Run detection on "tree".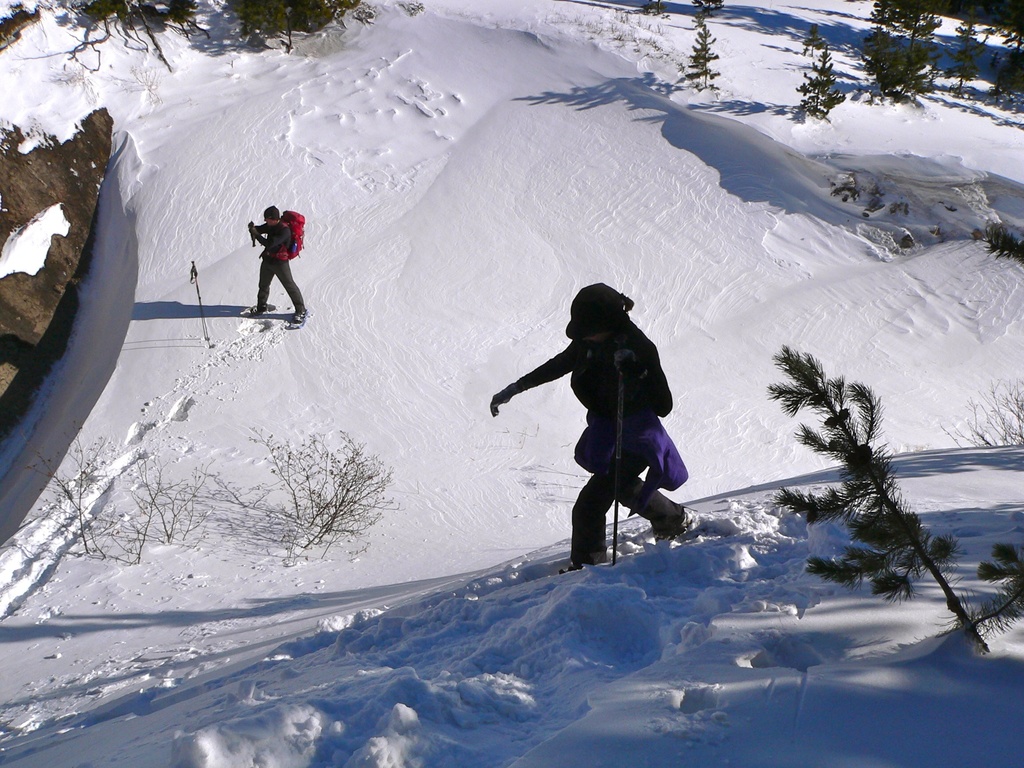
Result: (x1=953, y1=3, x2=990, y2=90).
